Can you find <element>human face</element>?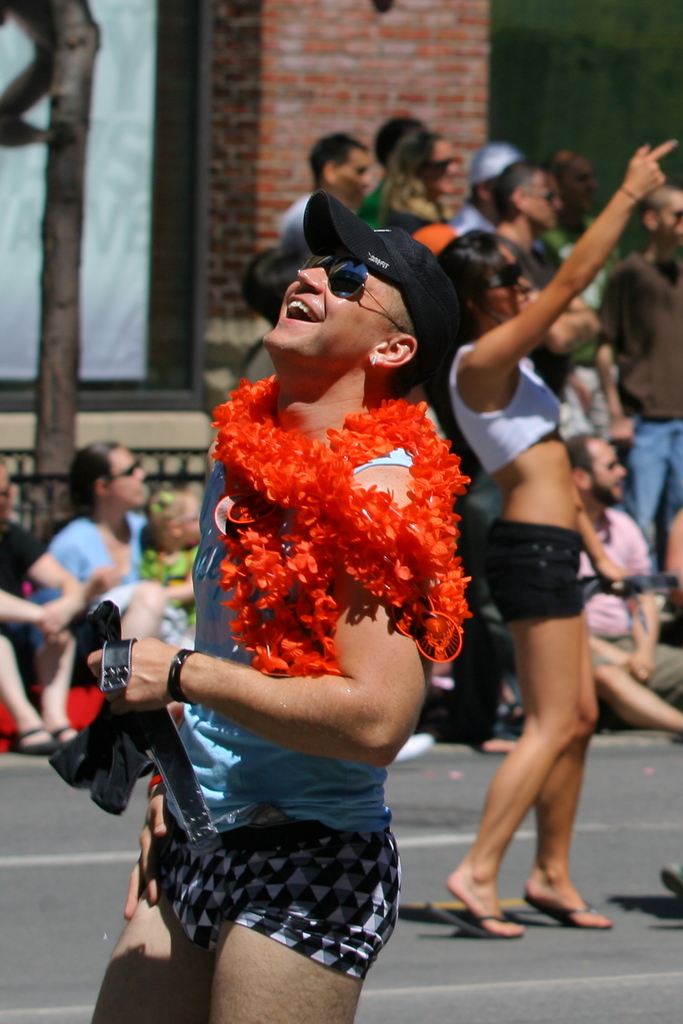
Yes, bounding box: crop(103, 440, 151, 512).
